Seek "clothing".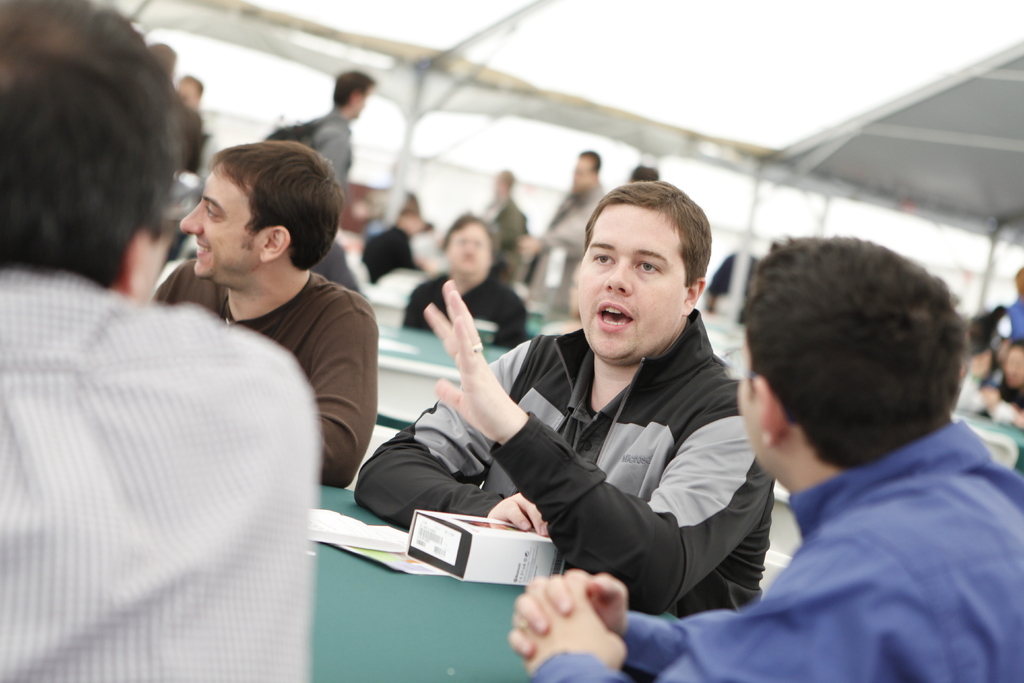
[left=362, top=220, right=420, bottom=279].
